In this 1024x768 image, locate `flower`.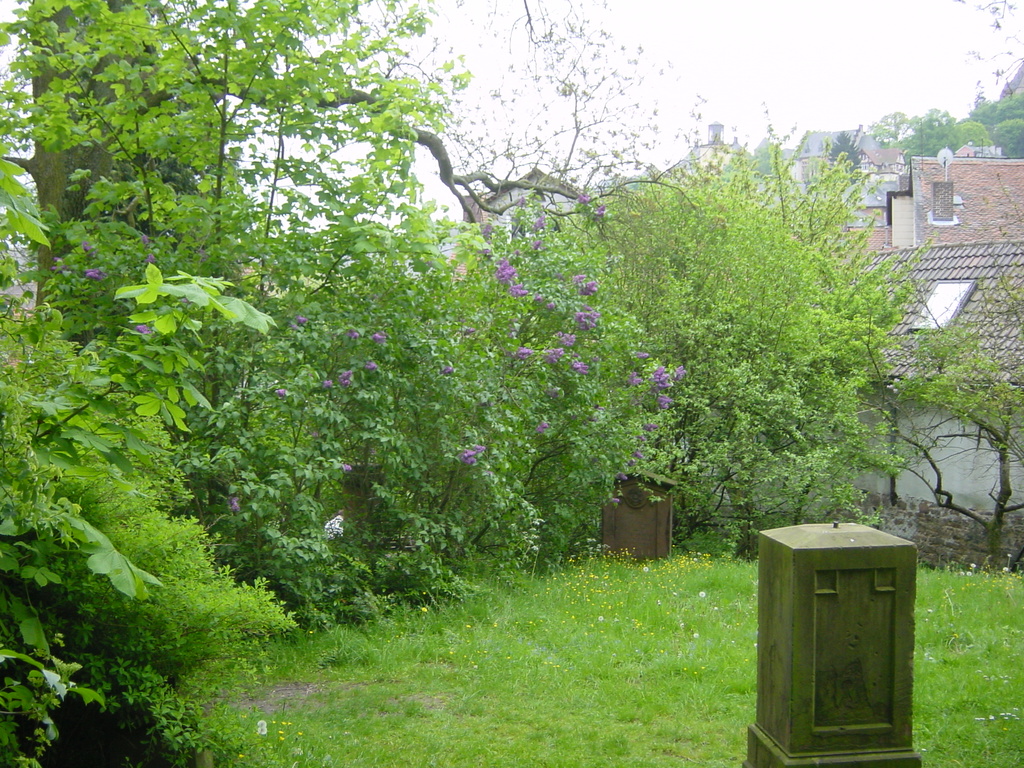
Bounding box: (348,330,358,339).
